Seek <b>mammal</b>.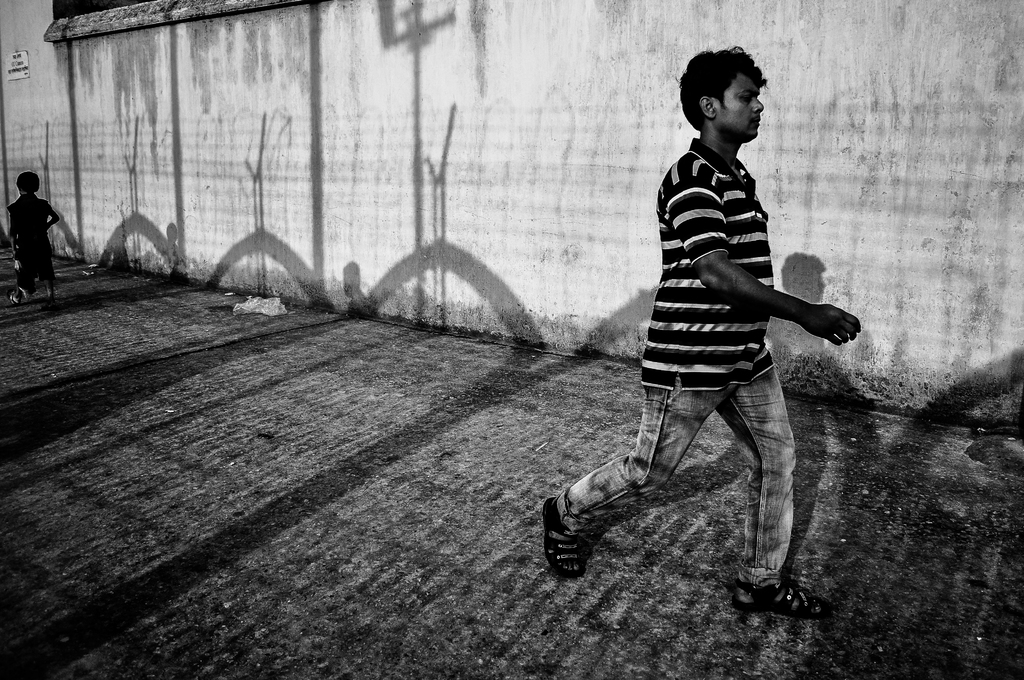
{"x1": 14, "y1": 169, "x2": 58, "y2": 304}.
